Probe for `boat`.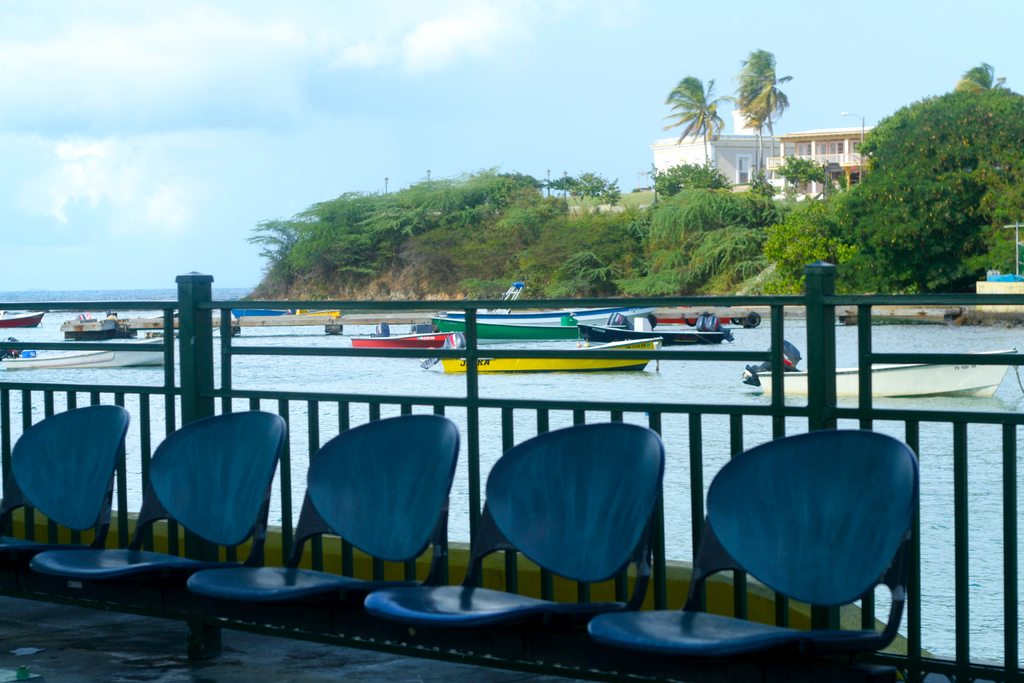
Probe result: (left=1, top=342, right=175, bottom=373).
